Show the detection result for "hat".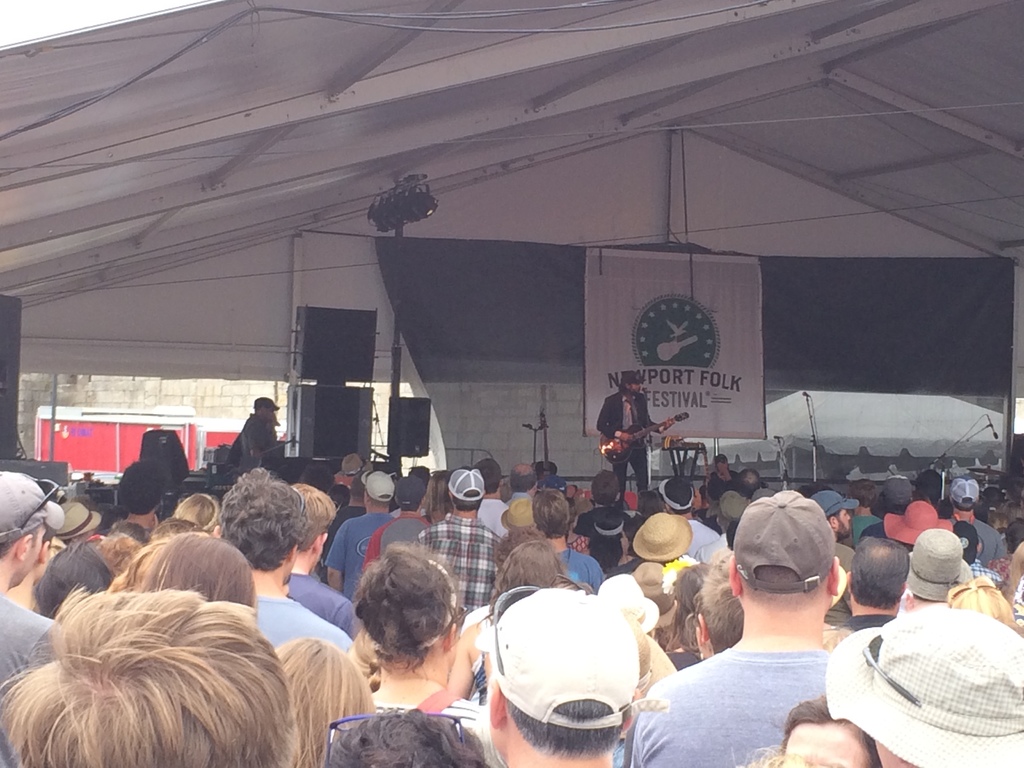
detection(900, 524, 975, 602).
